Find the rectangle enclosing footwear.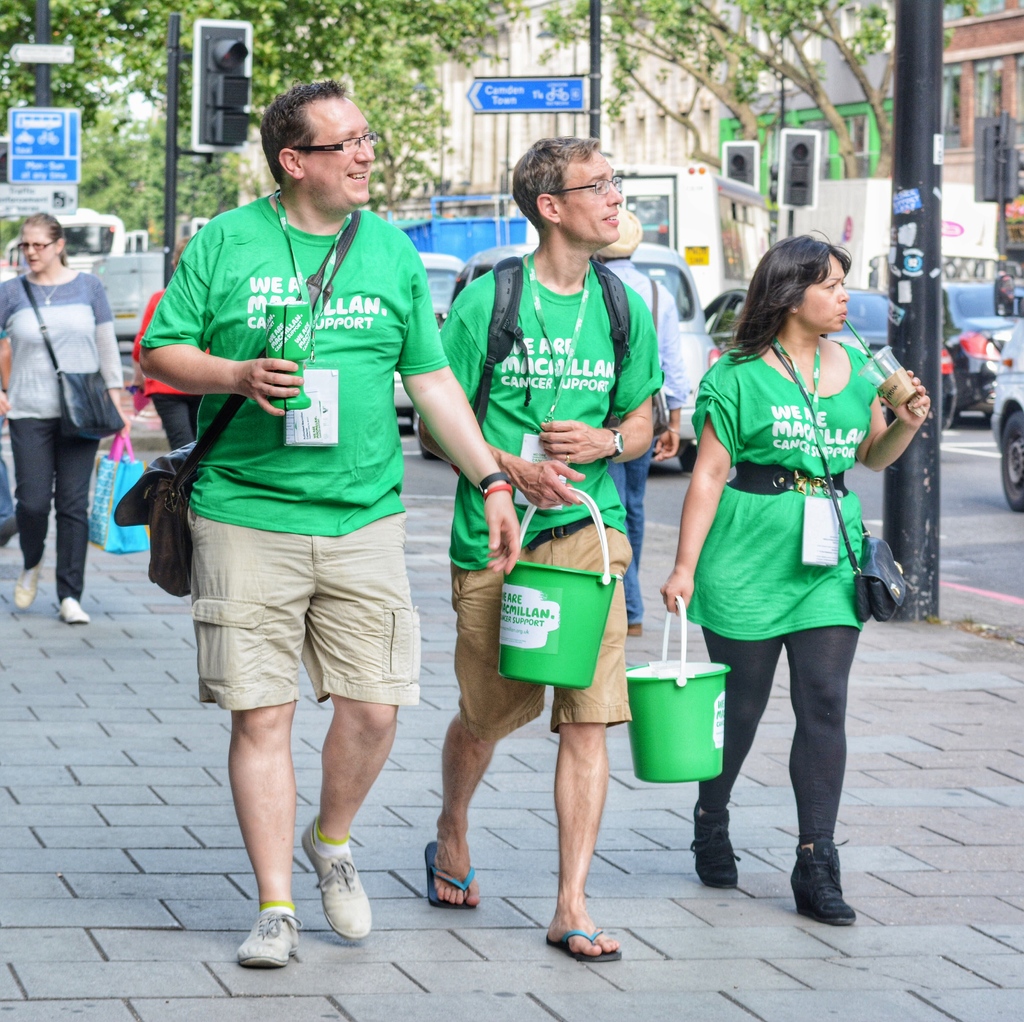
{"x1": 299, "y1": 815, "x2": 374, "y2": 935}.
